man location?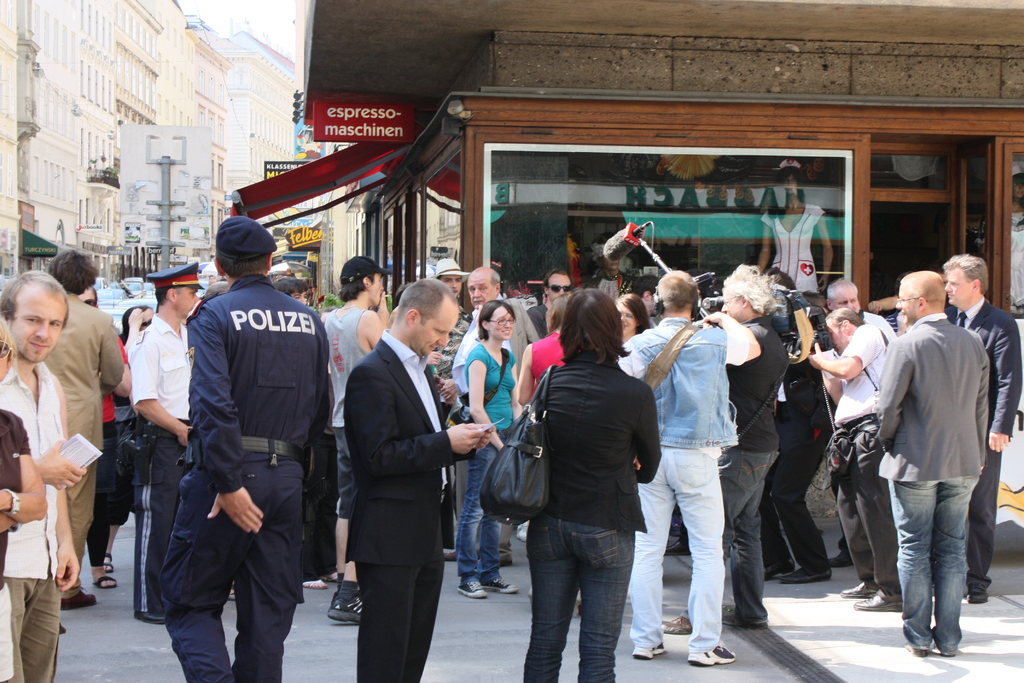
crop(124, 255, 203, 620)
